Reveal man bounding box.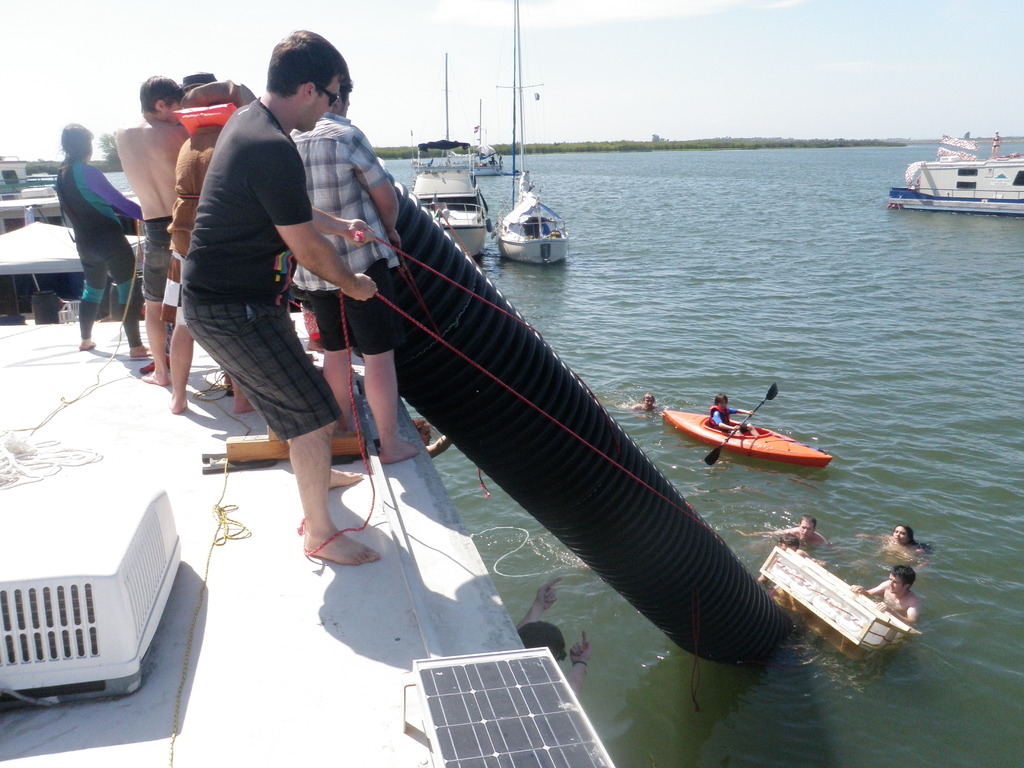
Revealed: <bbox>624, 393, 660, 415</bbox>.
